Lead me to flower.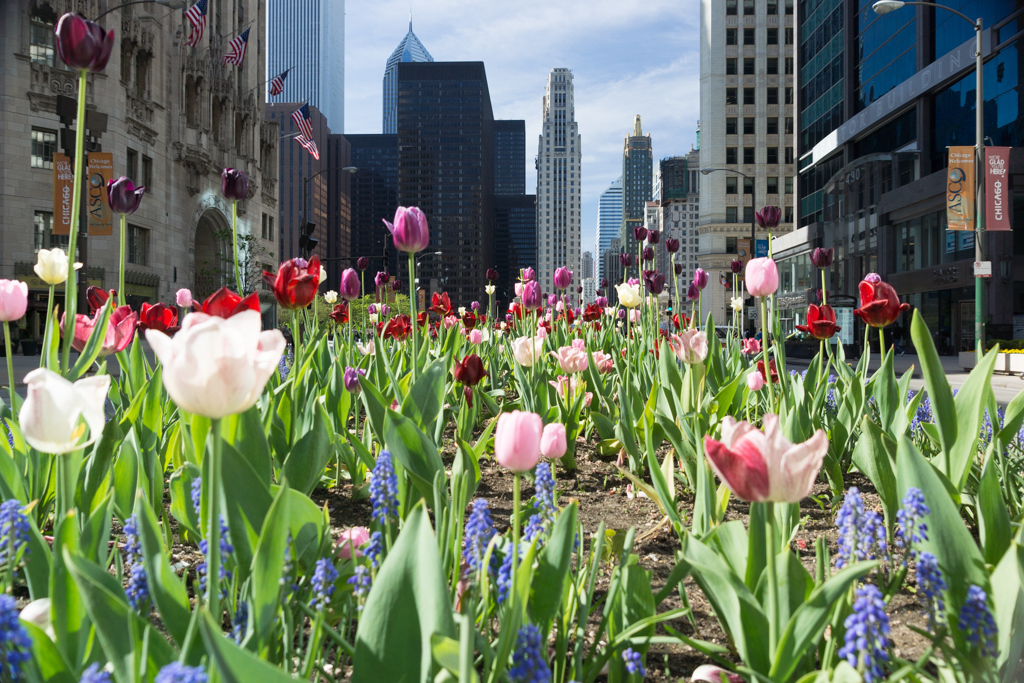
Lead to {"left": 512, "top": 330, "right": 543, "bottom": 372}.
